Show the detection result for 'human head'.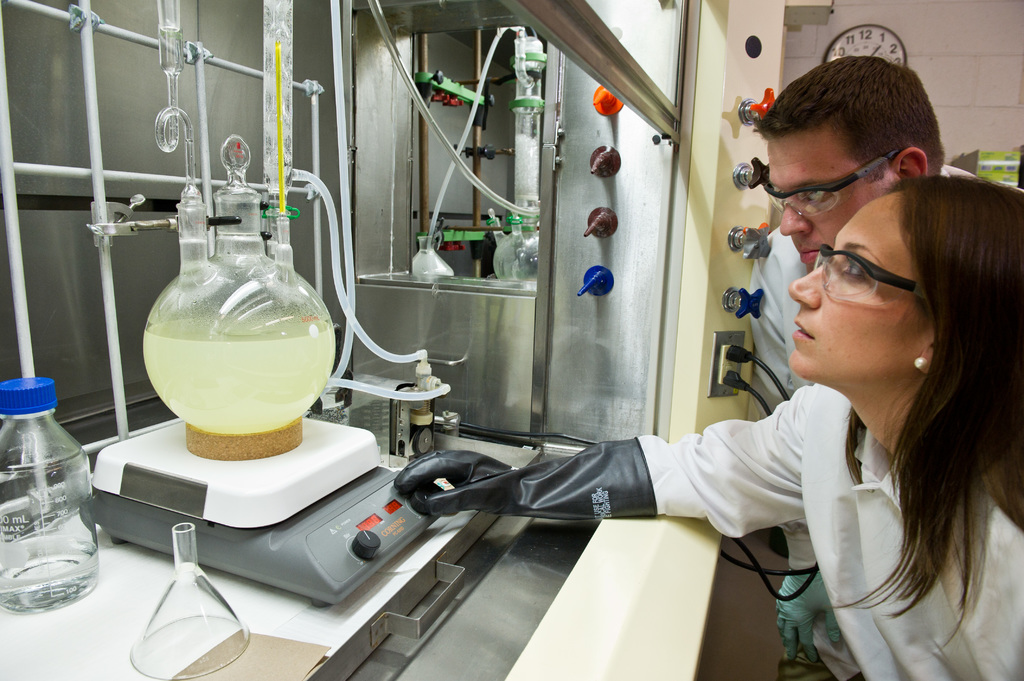
x1=755 y1=56 x2=947 y2=273.
